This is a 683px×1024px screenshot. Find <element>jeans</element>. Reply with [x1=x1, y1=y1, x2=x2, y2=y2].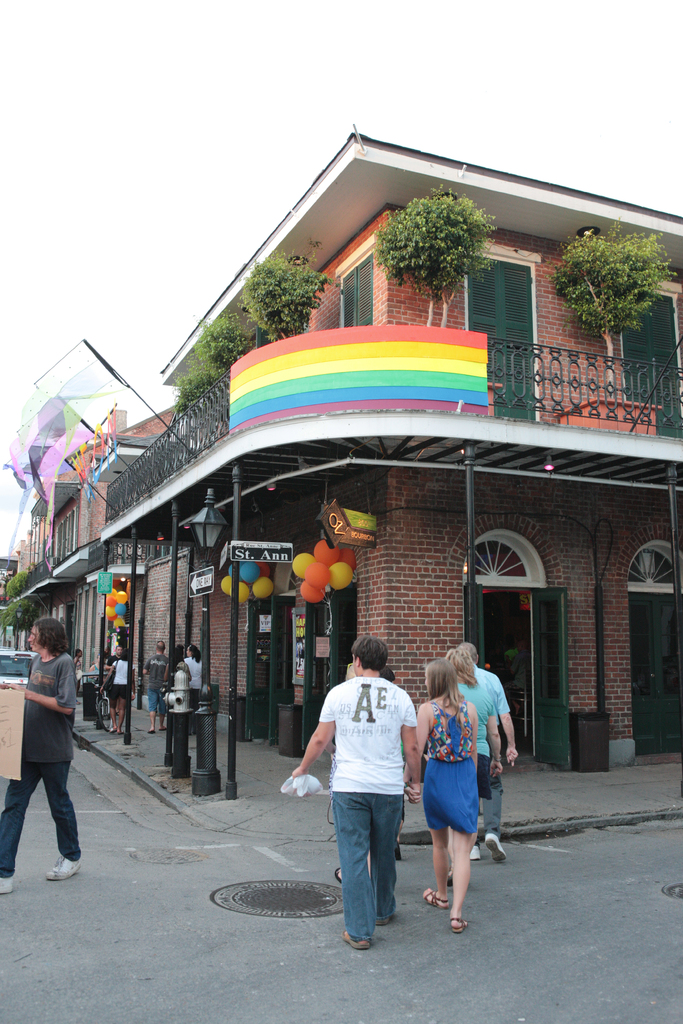
[x1=482, y1=755, x2=505, y2=838].
